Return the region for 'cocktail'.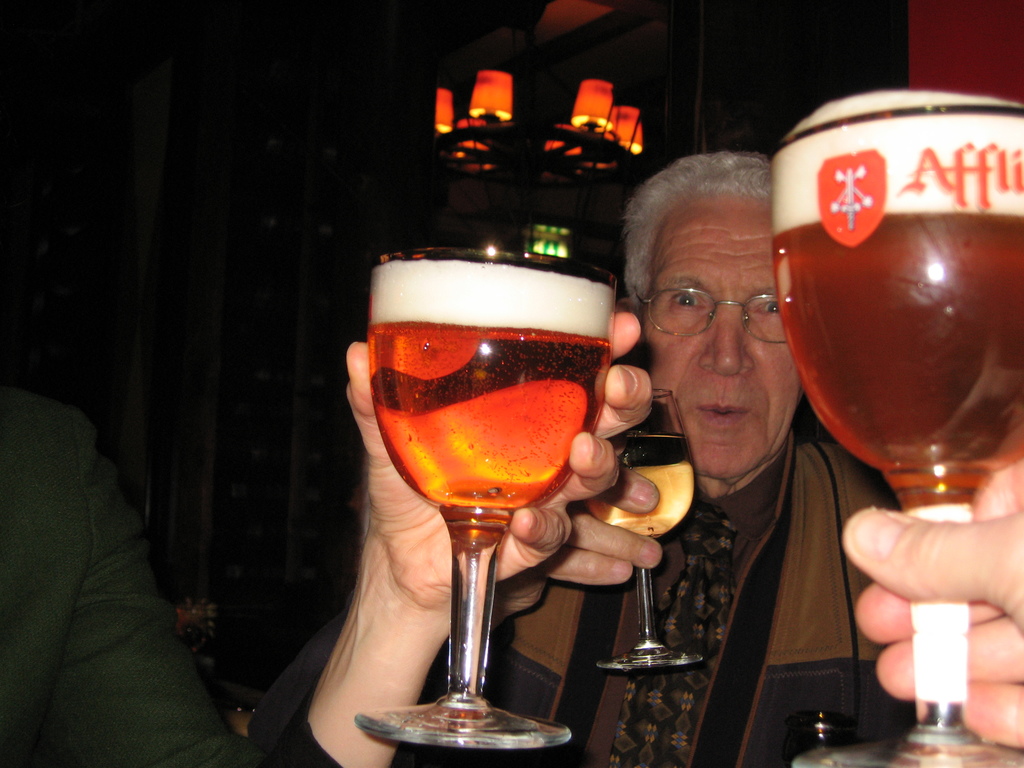
356 255 620 750.
